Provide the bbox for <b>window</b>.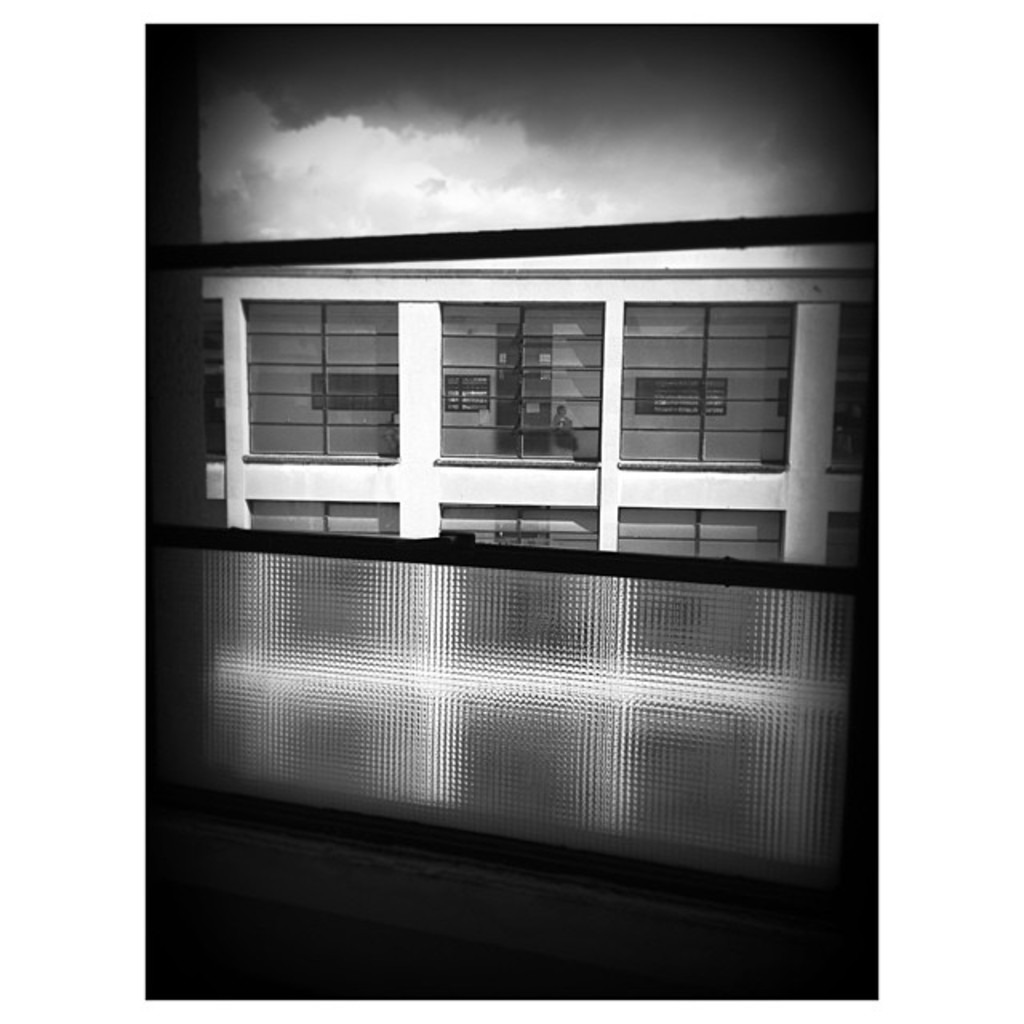
438:504:595:538.
